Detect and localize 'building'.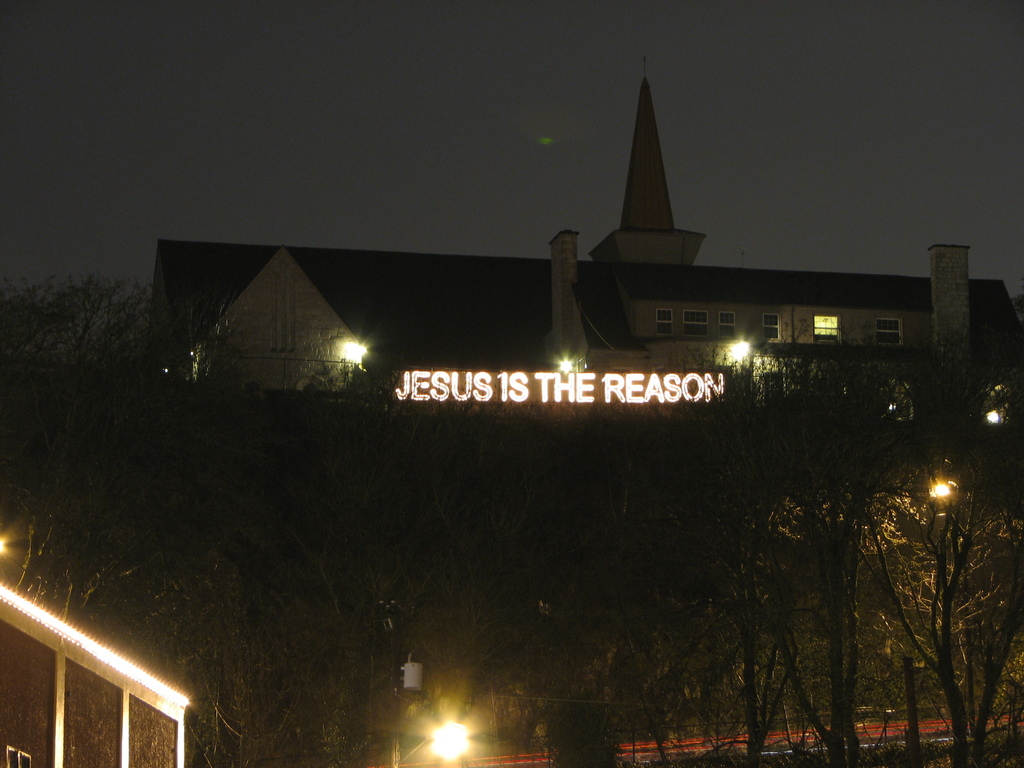
Localized at box(163, 61, 1023, 757).
